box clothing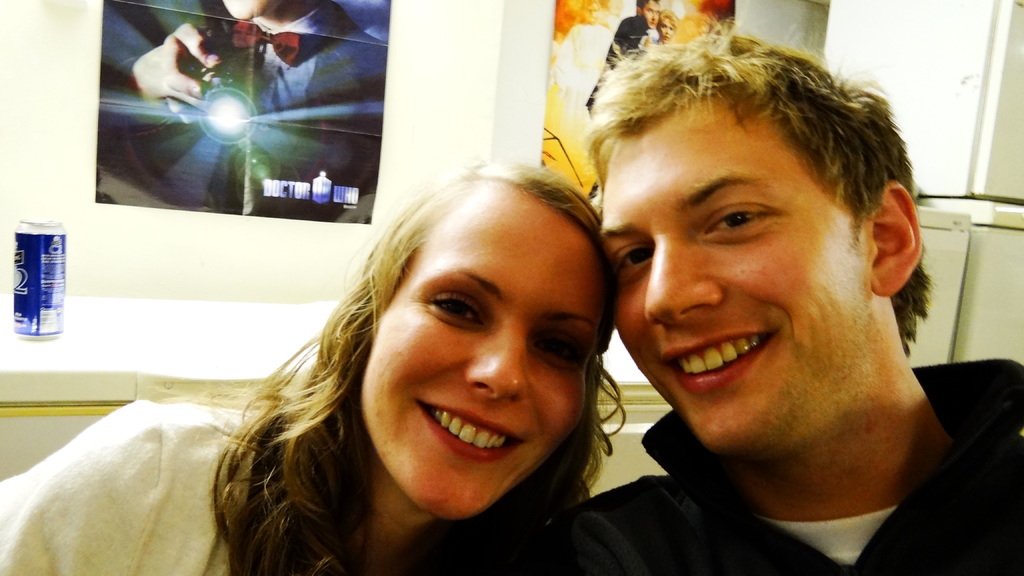
bbox=[584, 13, 649, 200]
